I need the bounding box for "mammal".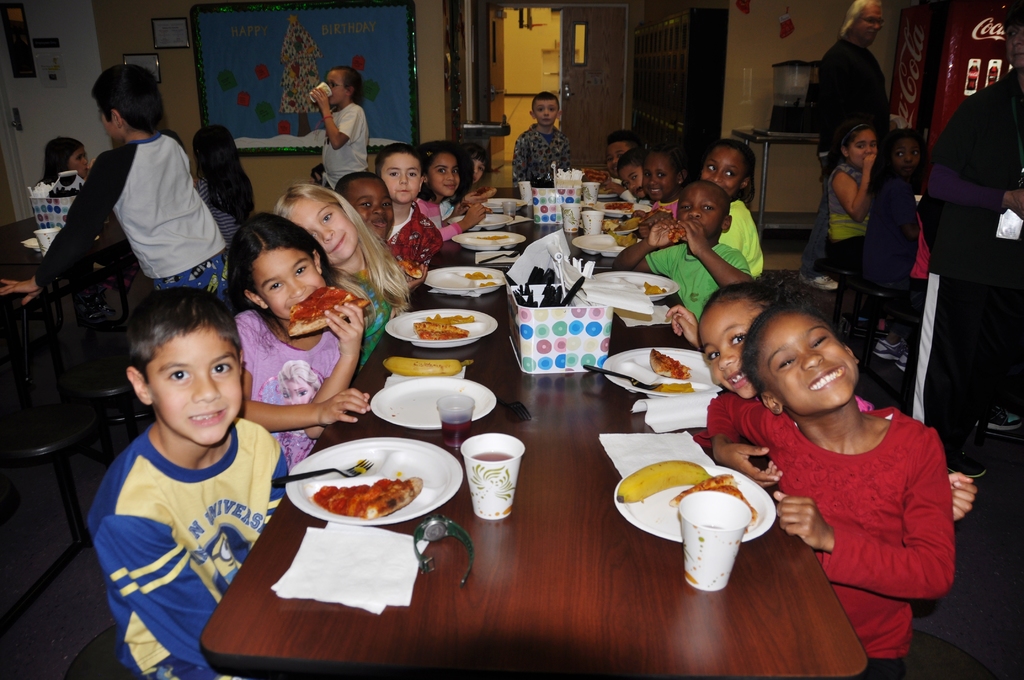
Here it is: BBox(666, 277, 976, 524).
